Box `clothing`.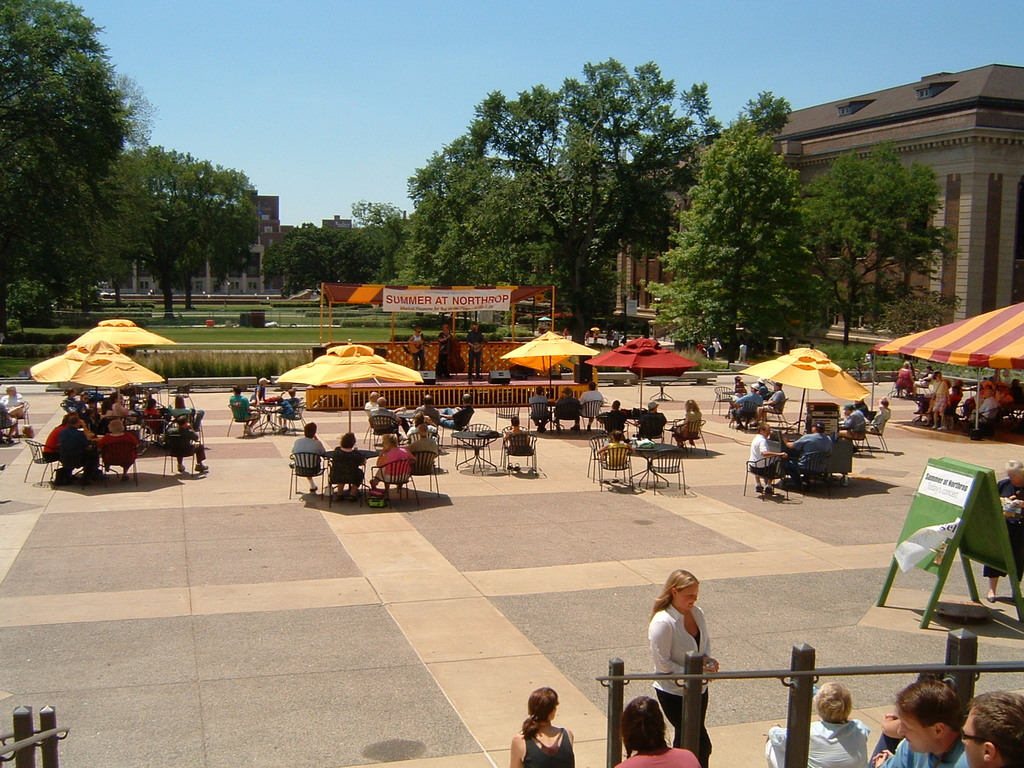
<box>738,340,750,367</box>.
